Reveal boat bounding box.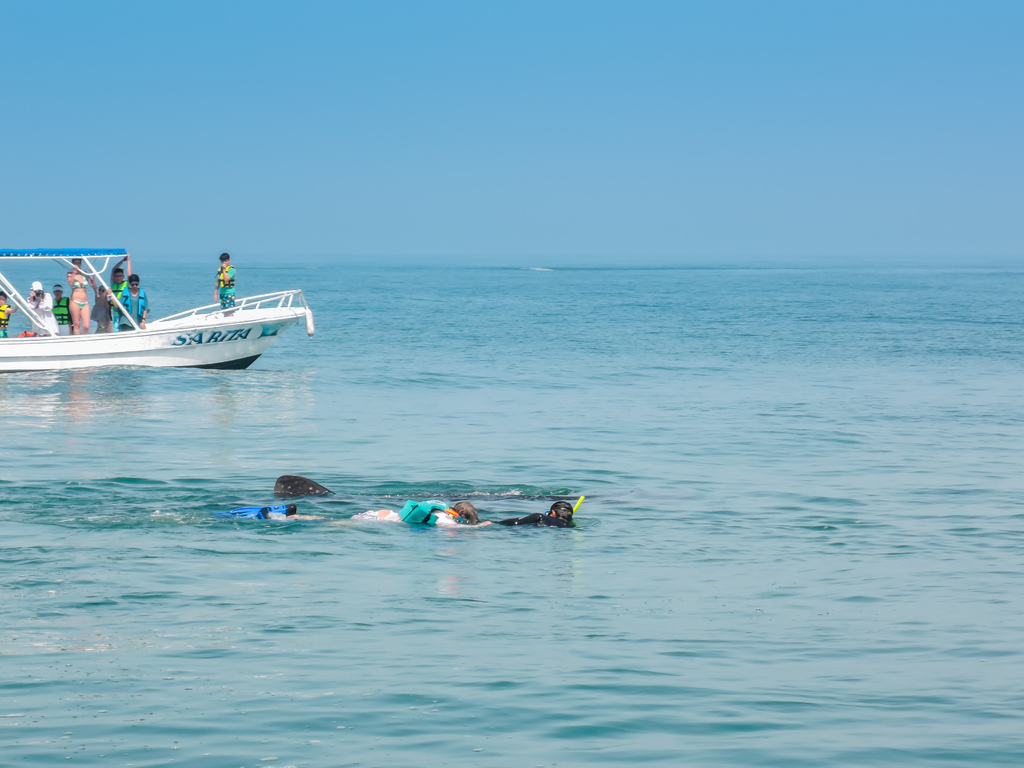
Revealed: rect(8, 257, 314, 382).
